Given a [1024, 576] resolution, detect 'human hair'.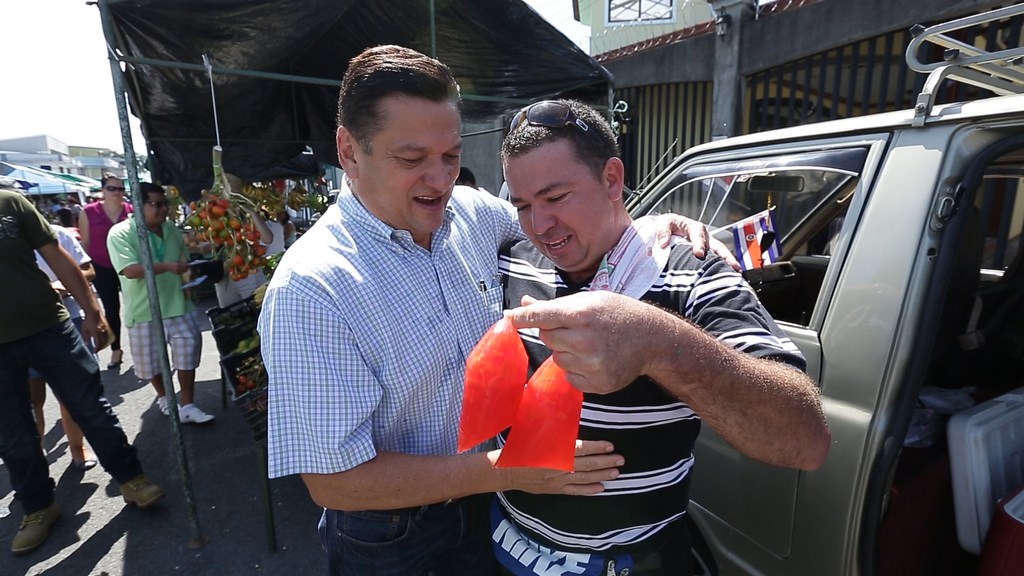
region(135, 180, 164, 205).
